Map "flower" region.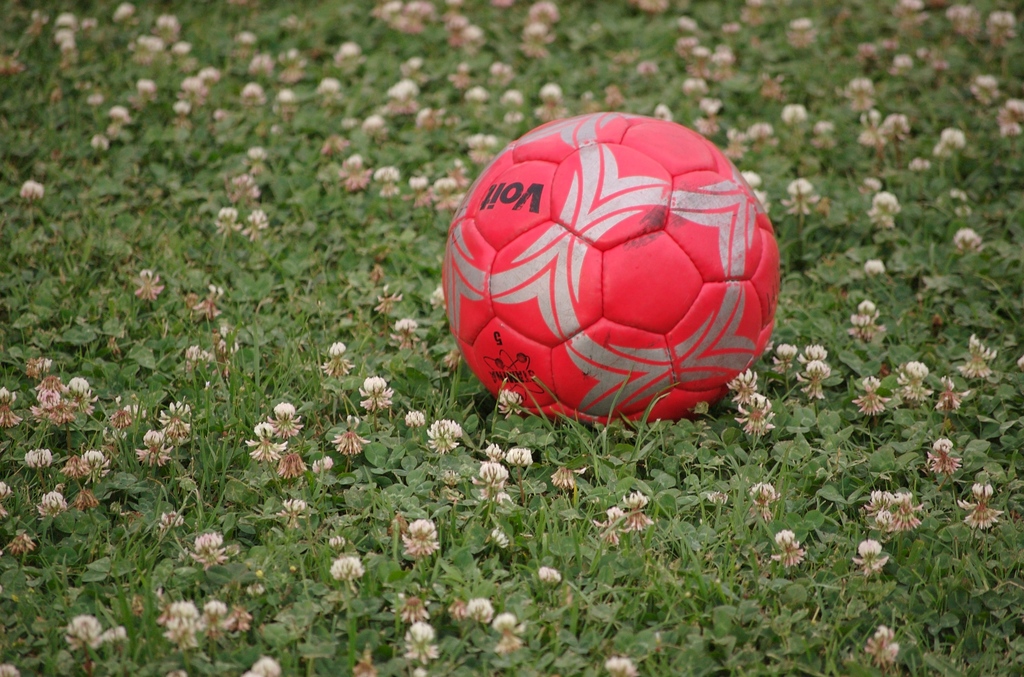
Mapped to [left=429, top=283, right=452, bottom=314].
